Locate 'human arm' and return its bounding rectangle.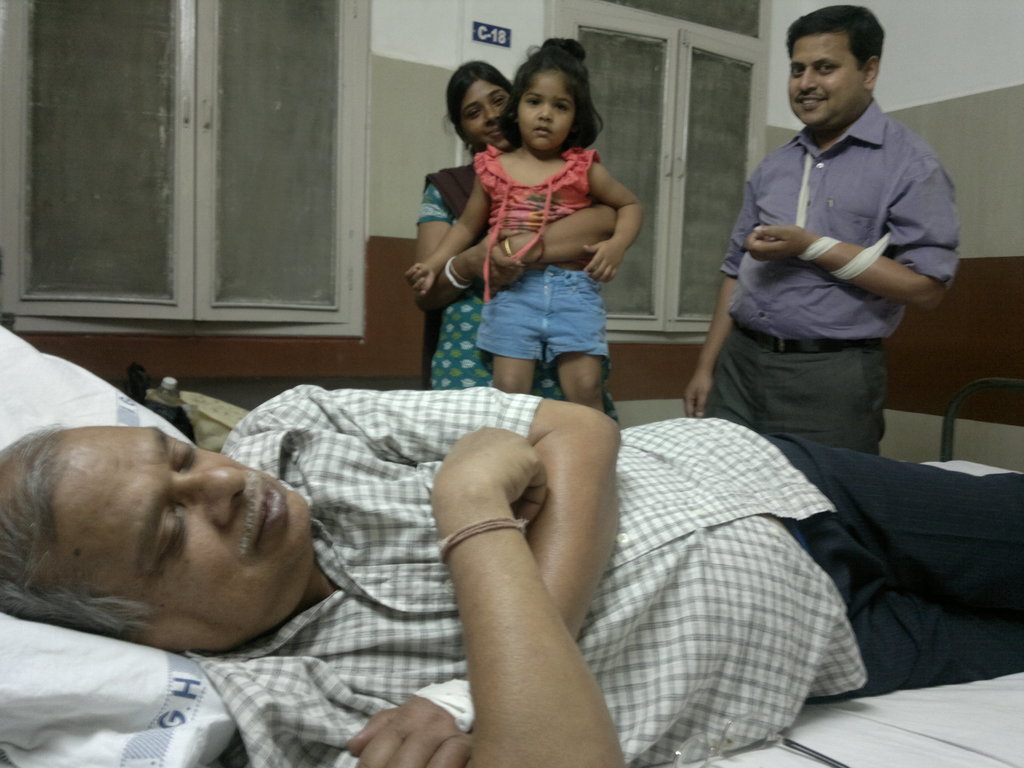
locate(429, 420, 621, 767).
